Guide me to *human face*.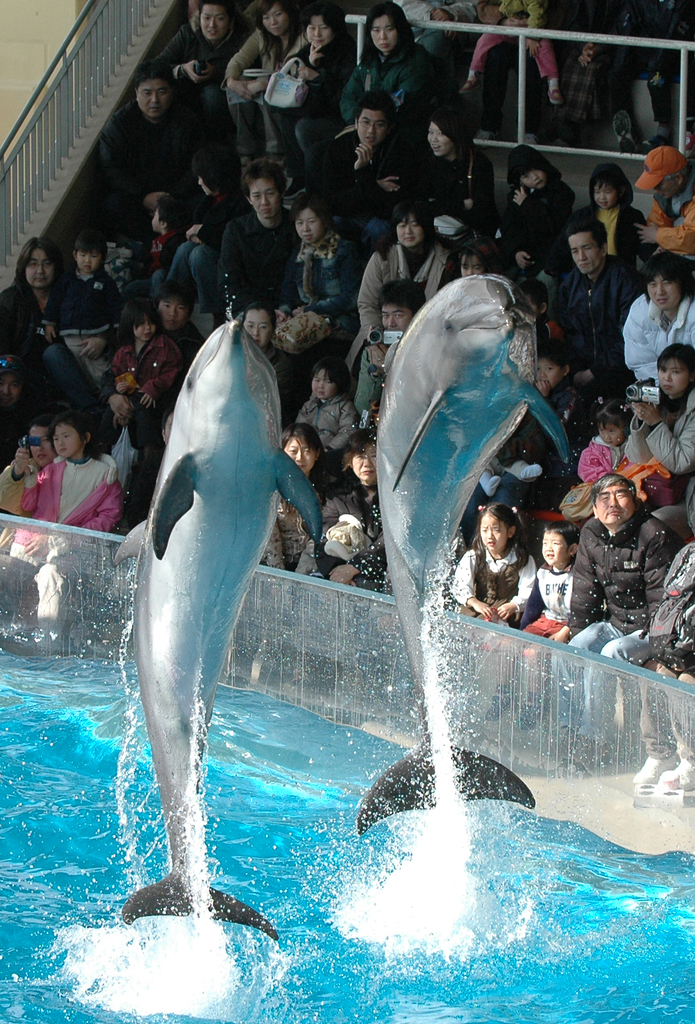
Guidance: 54 422 83 457.
